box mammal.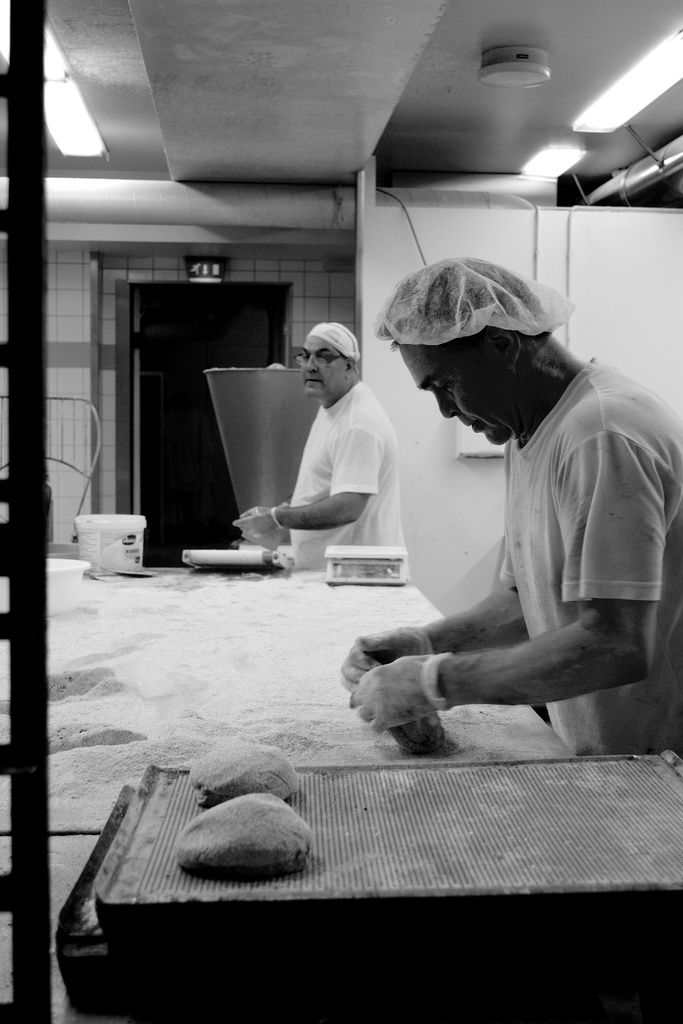
Rect(229, 326, 406, 577).
